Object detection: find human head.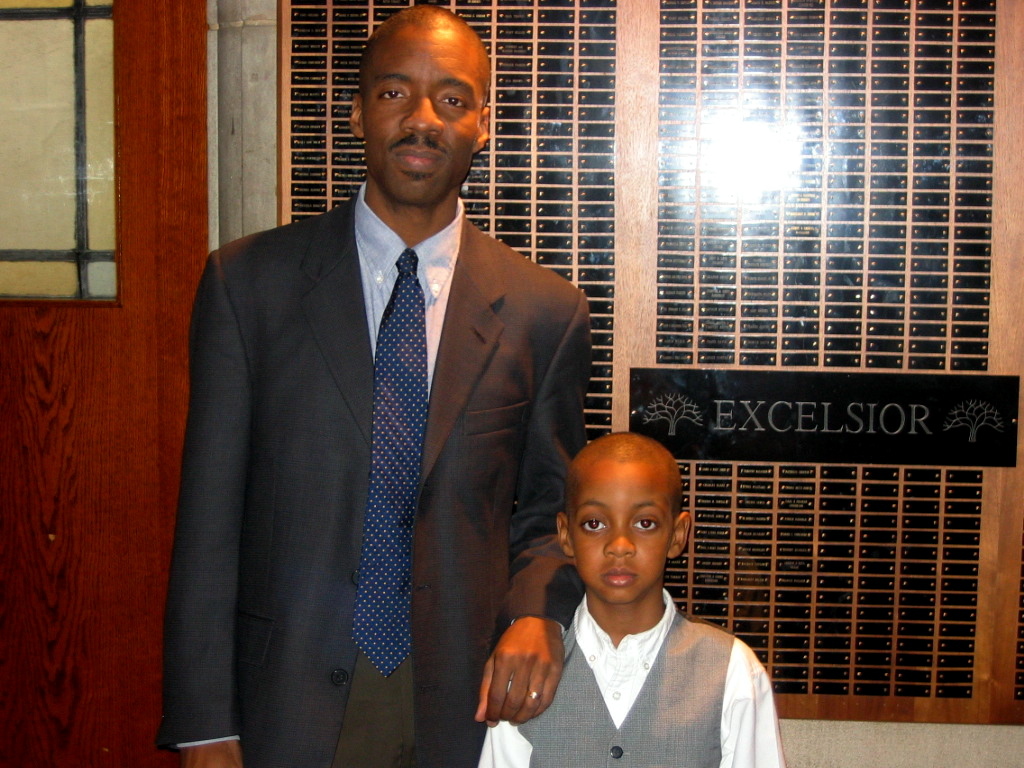
pyautogui.locateOnScreen(349, 0, 490, 209).
